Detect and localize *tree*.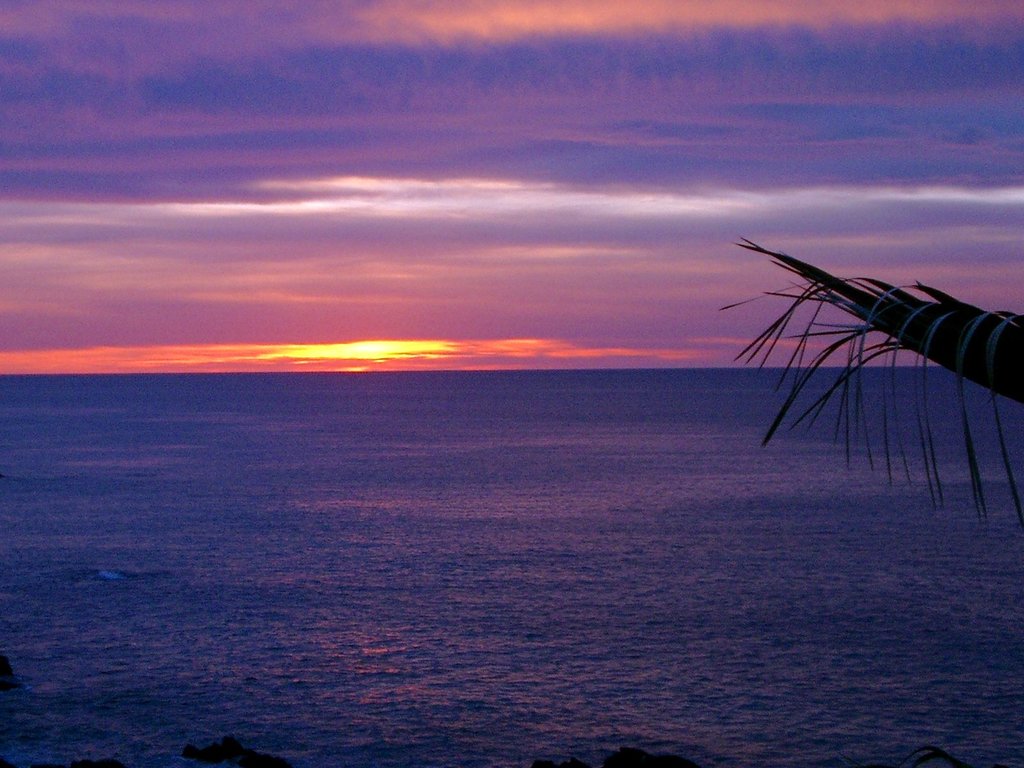
Localized at 715/238/1023/538.
